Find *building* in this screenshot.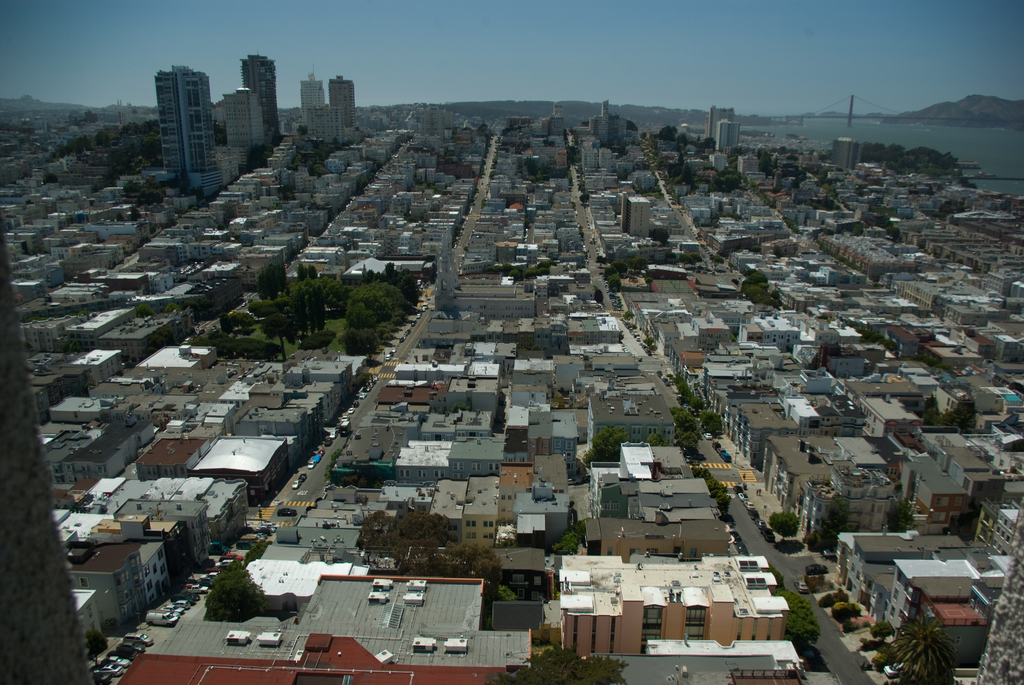
The bounding box for *building* is 830/138/860/167.
